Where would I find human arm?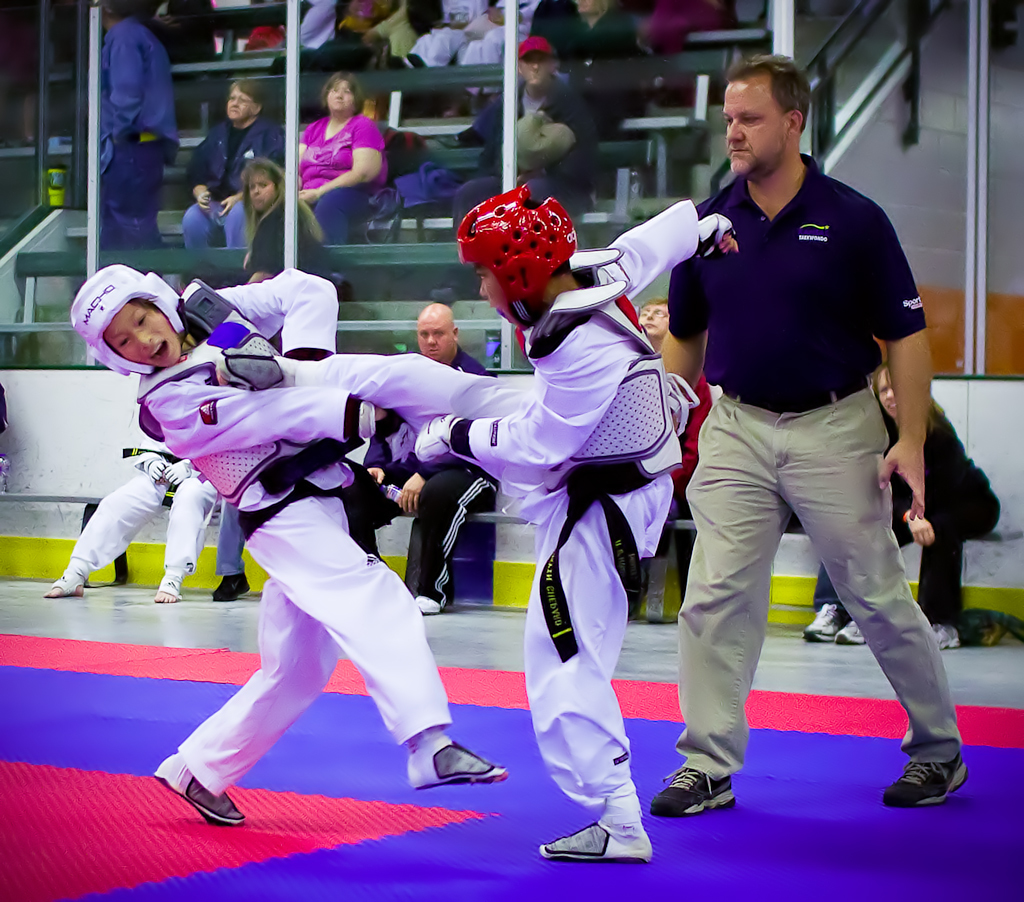
At <region>868, 199, 924, 521</region>.
